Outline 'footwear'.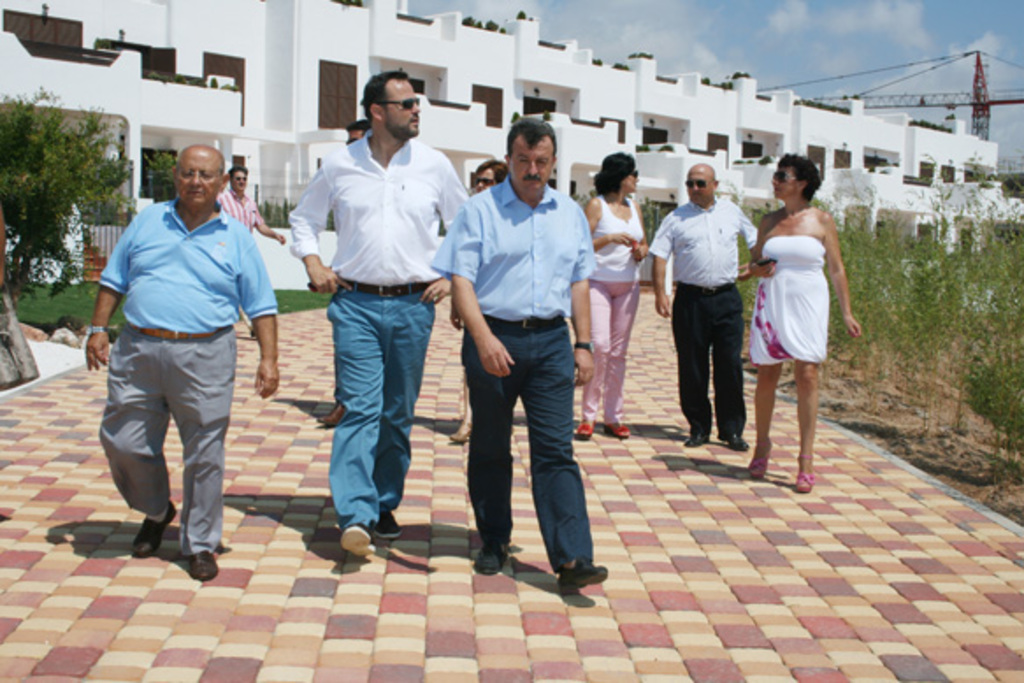
Outline: bbox=[604, 421, 632, 437].
